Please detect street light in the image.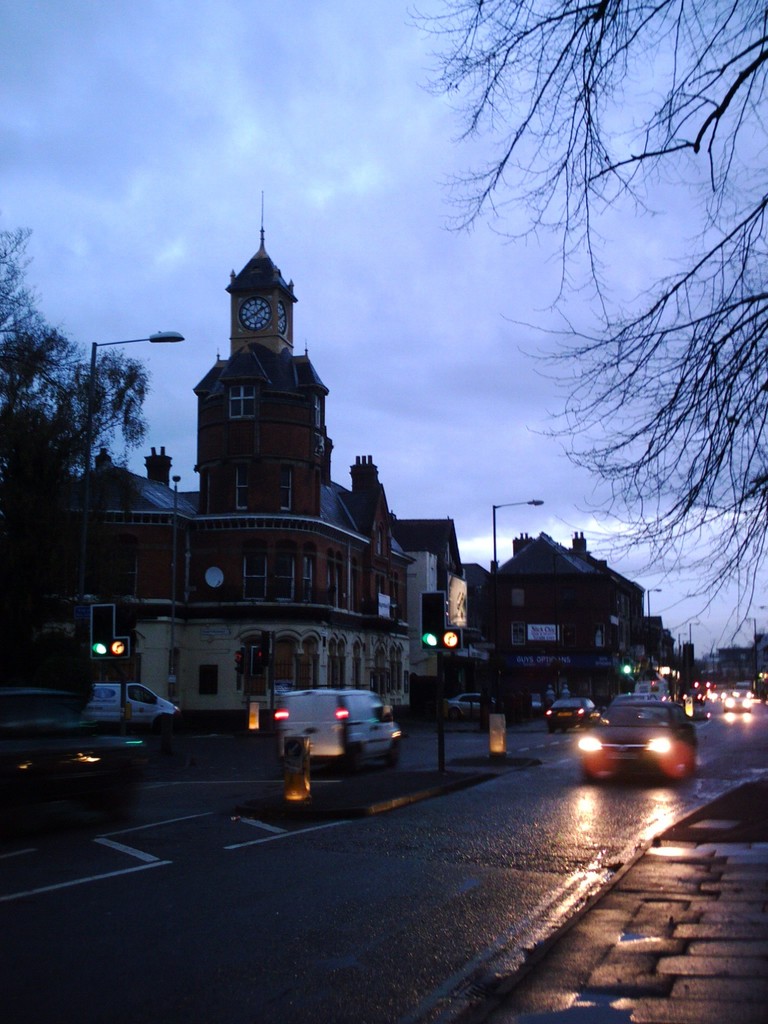
<box>678,630,685,657</box>.
